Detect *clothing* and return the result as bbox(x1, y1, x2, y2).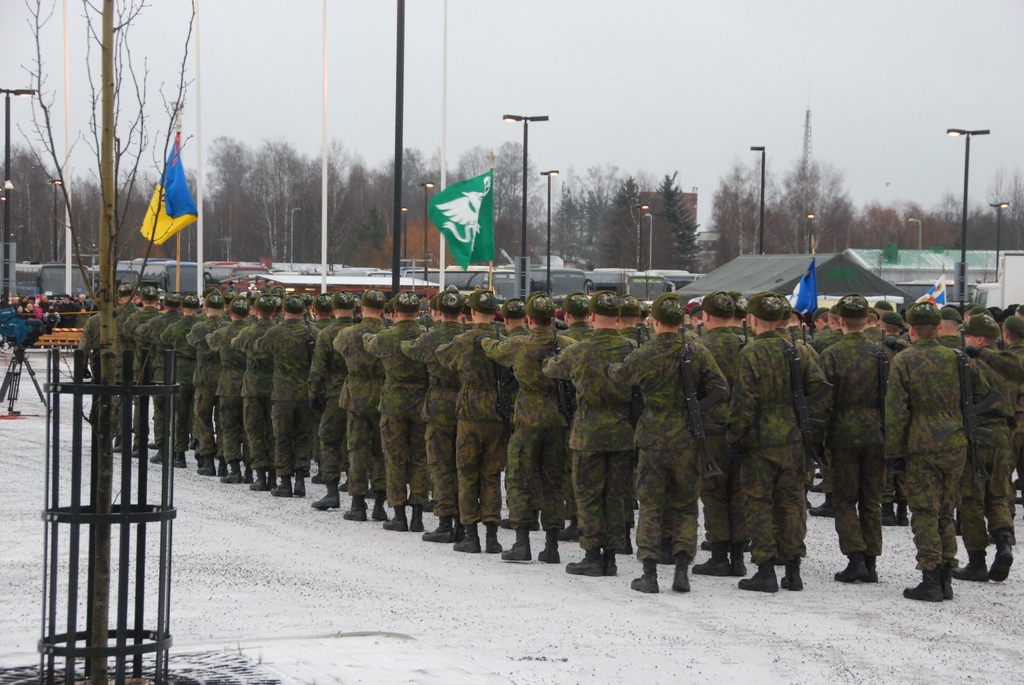
bbox(435, 321, 514, 526).
